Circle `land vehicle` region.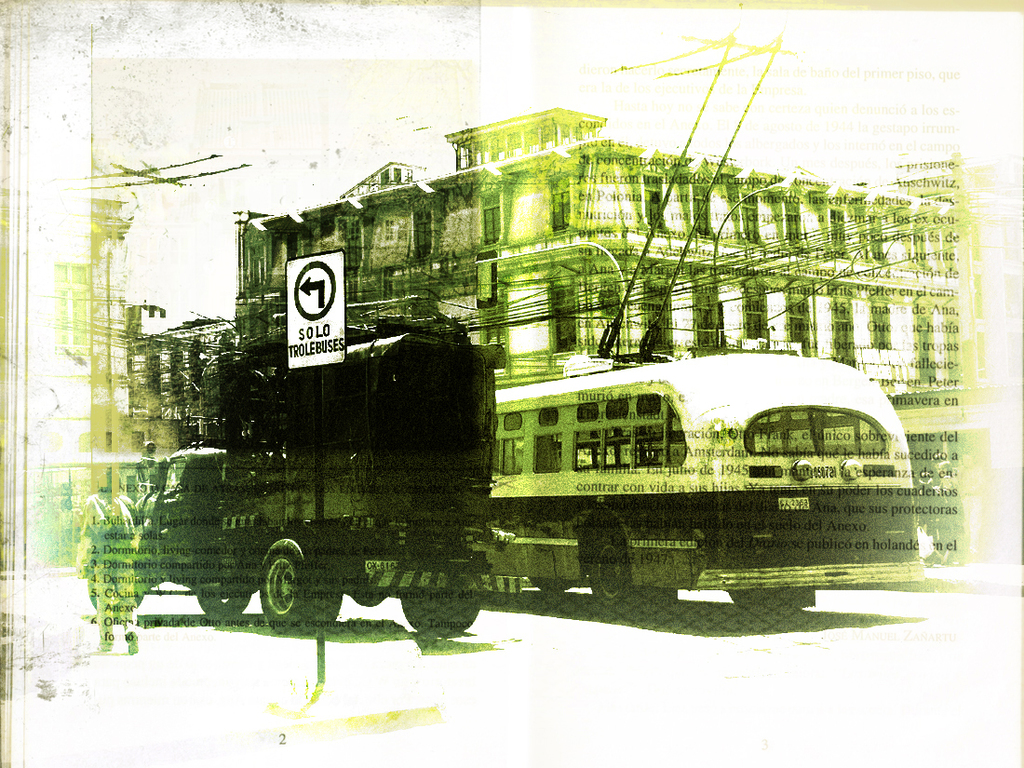
Region: (34, 450, 155, 529).
